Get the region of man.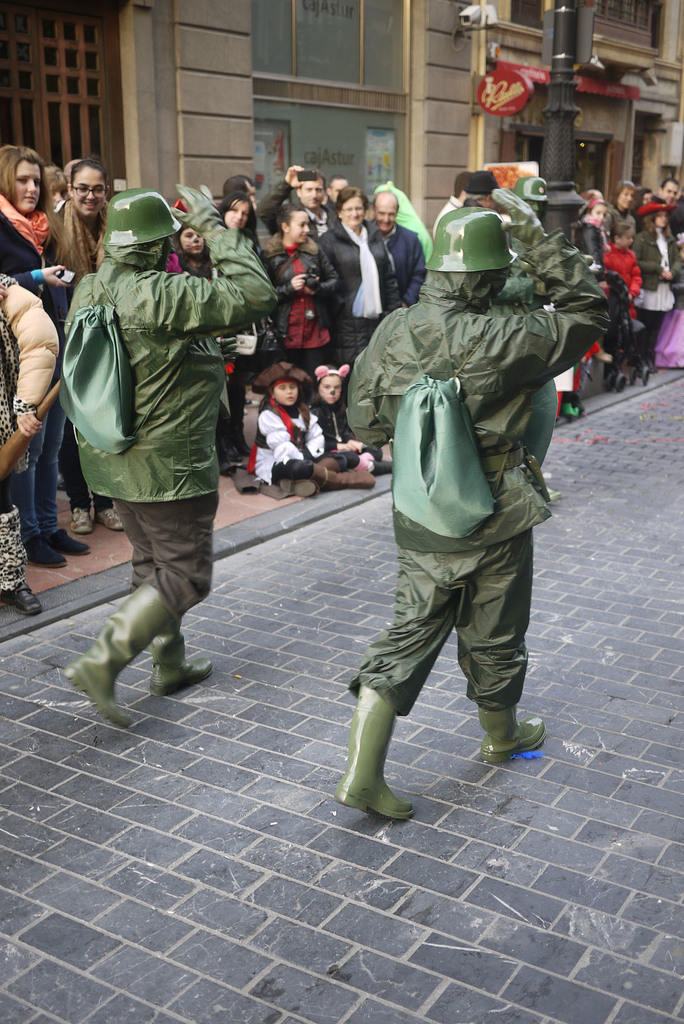
box=[262, 164, 350, 232].
